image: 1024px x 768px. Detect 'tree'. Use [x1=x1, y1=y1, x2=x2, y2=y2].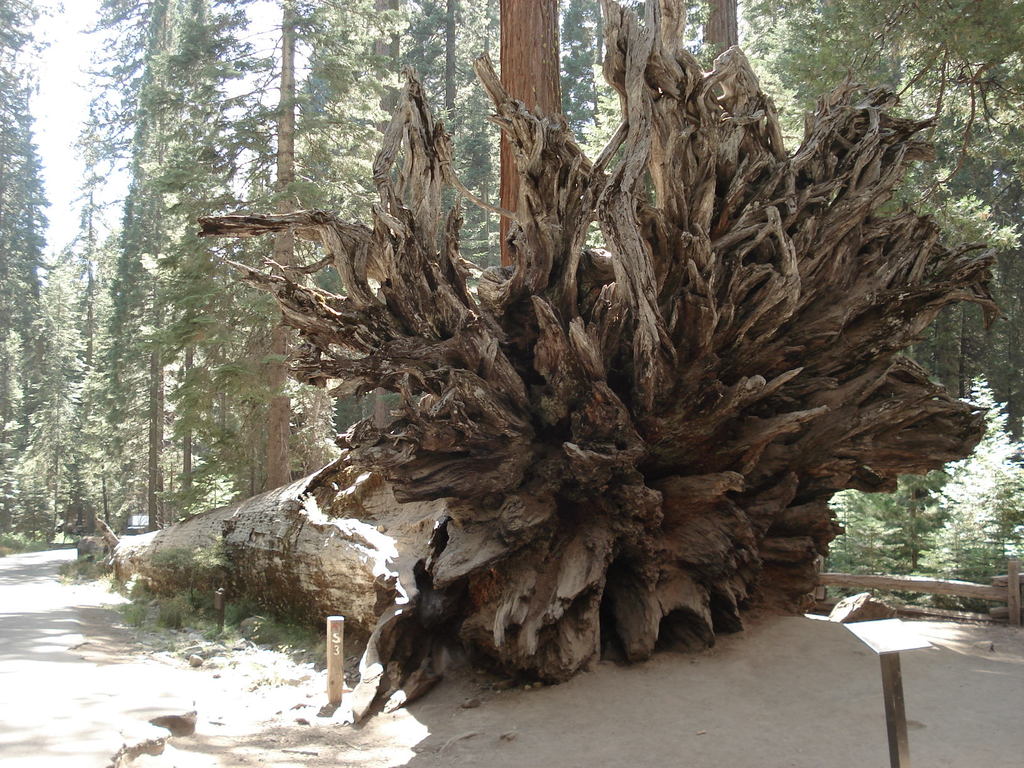
[x1=0, y1=0, x2=65, y2=527].
